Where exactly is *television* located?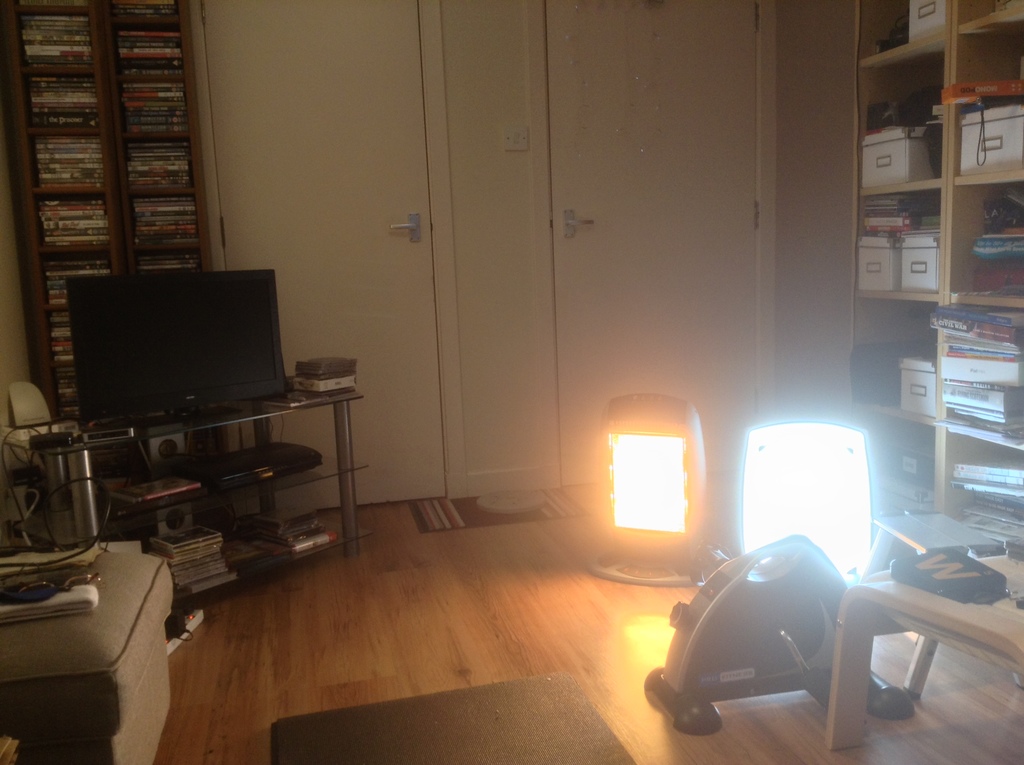
Its bounding box is left=65, top=265, right=287, bottom=431.
